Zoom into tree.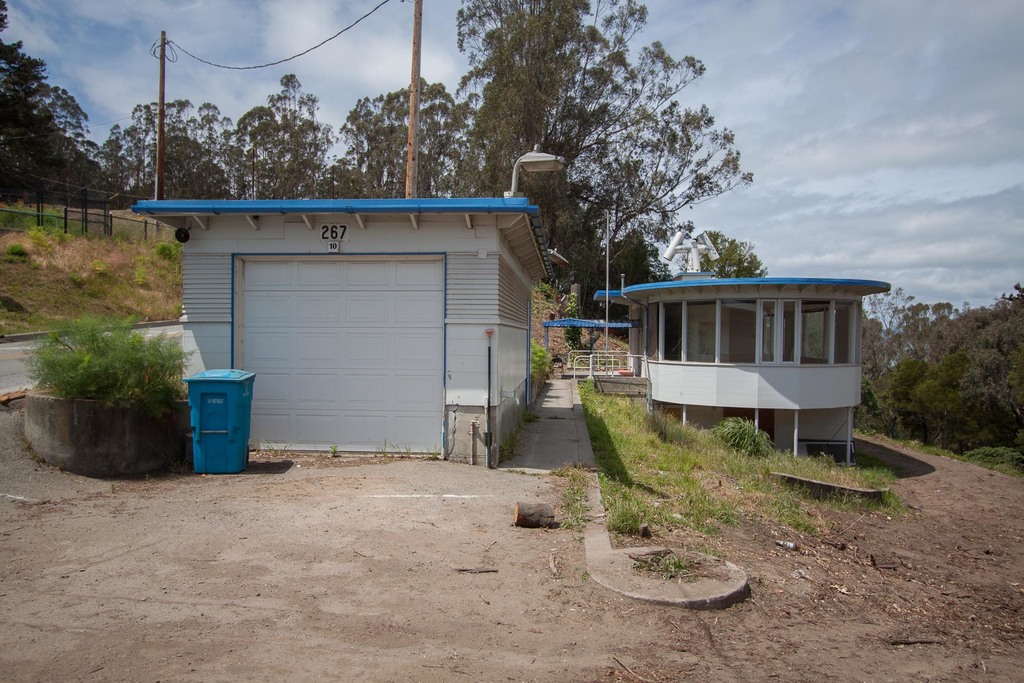
Zoom target: bbox(0, 0, 135, 217).
